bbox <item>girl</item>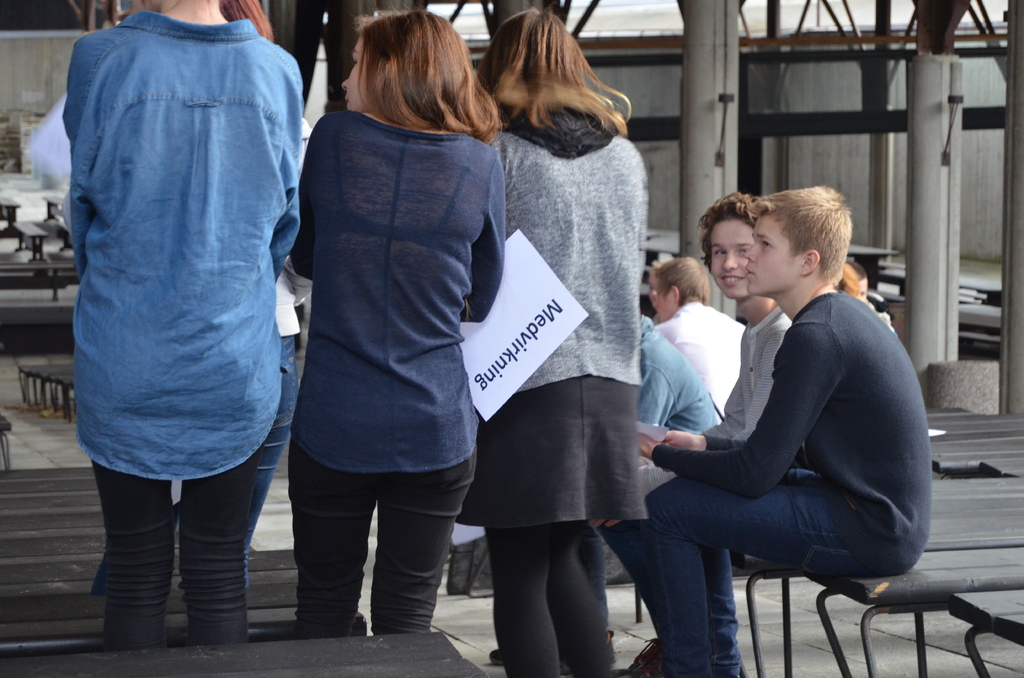
{"left": 456, "top": 8, "right": 643, "bottom": 677}
